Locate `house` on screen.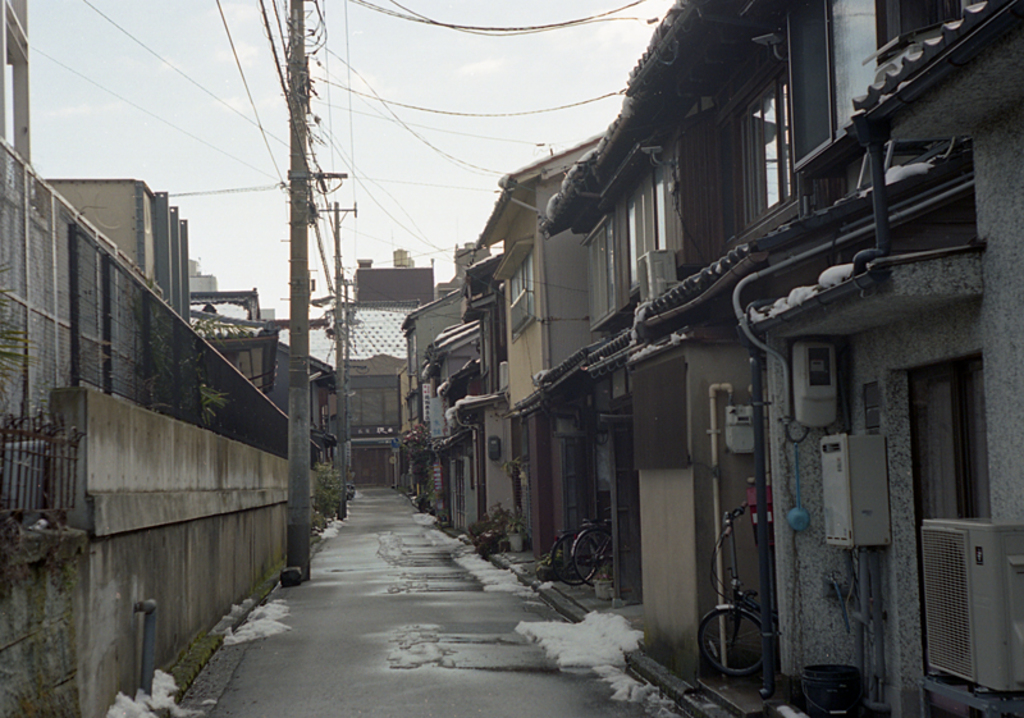
On screen at bbox=(401, 237, 479, 511).
